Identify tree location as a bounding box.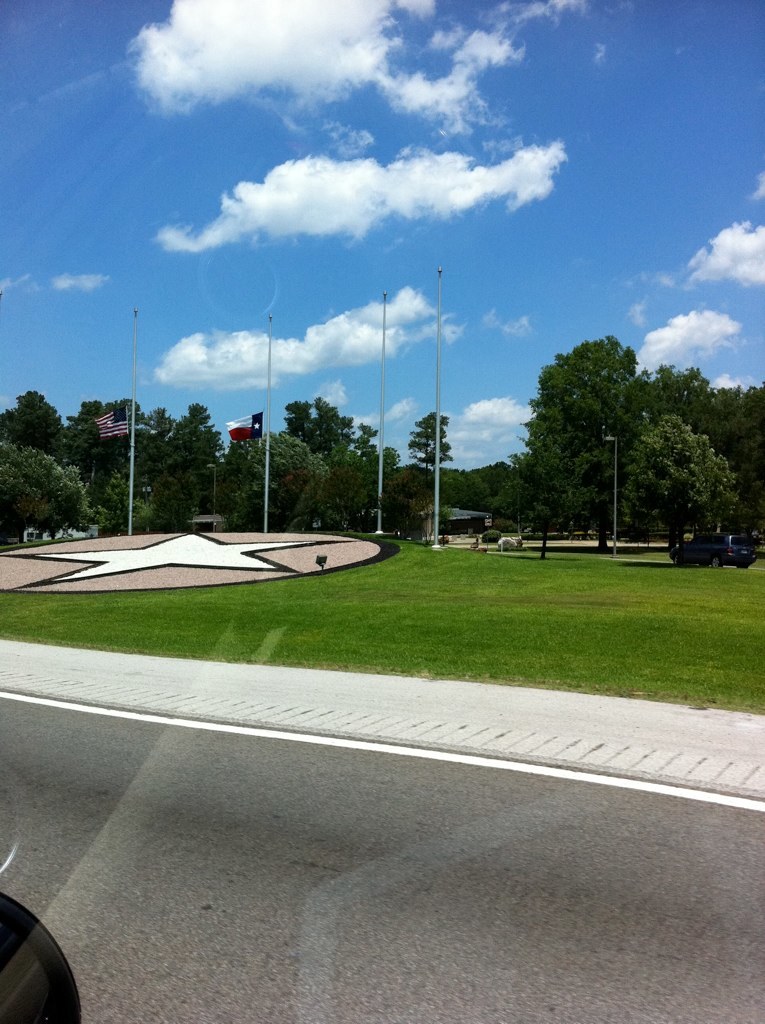
(300, 452, 360, 525).
